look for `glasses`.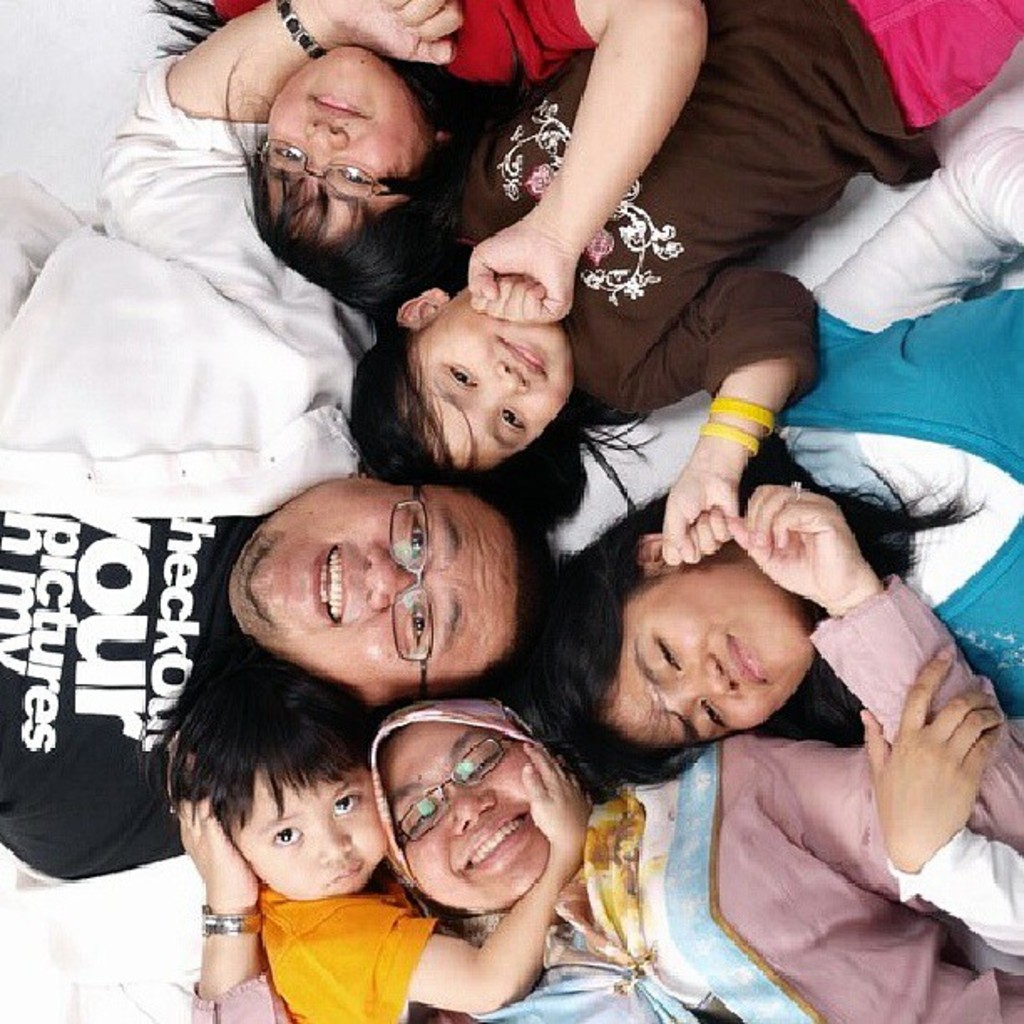
Found: (388, 479, 435, 703).
